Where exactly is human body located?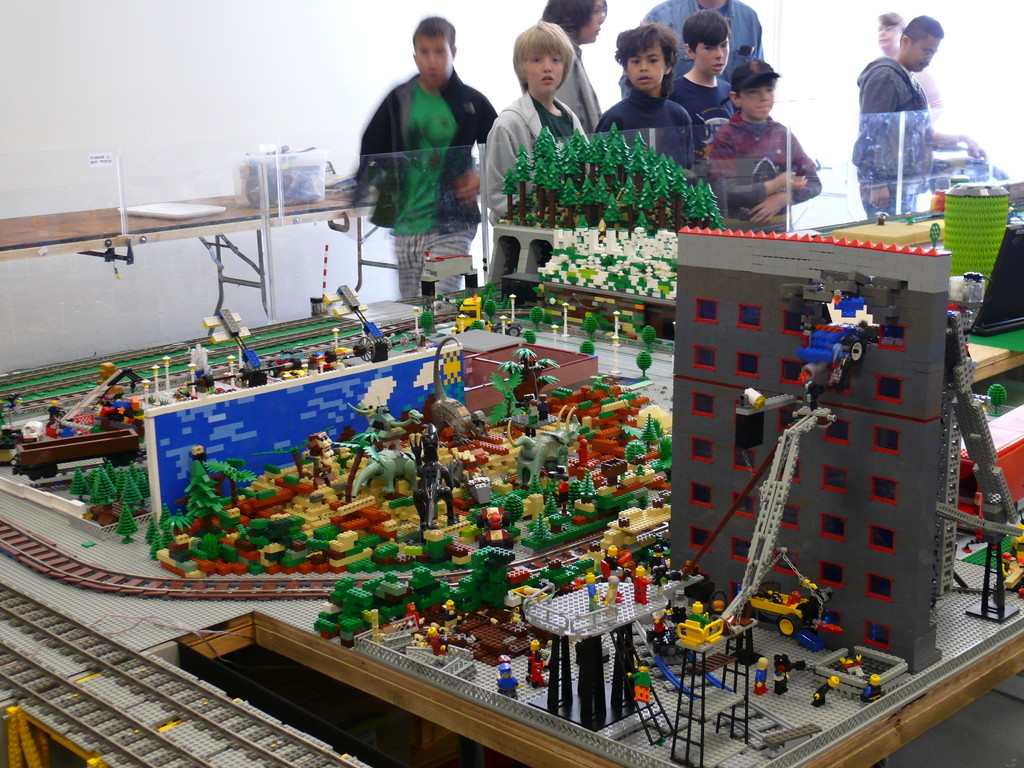
Its bounding box is BBox(641, 0, 762, 86).
